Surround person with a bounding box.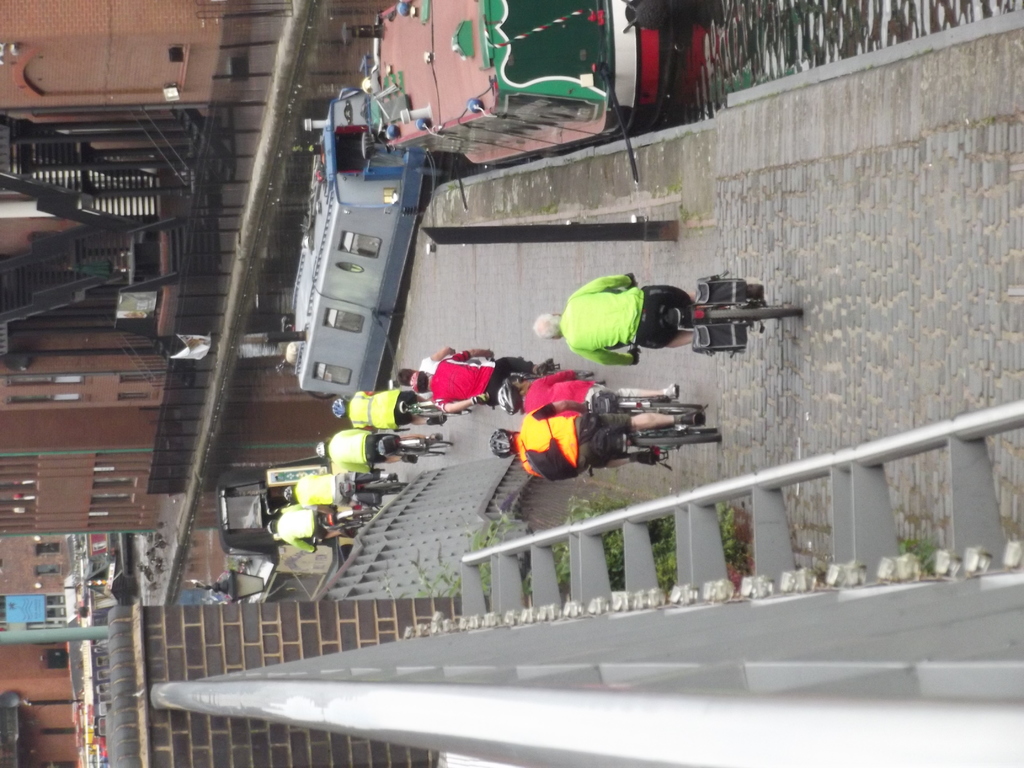
<bbox>550, 256, 717, 379</bbox>.
